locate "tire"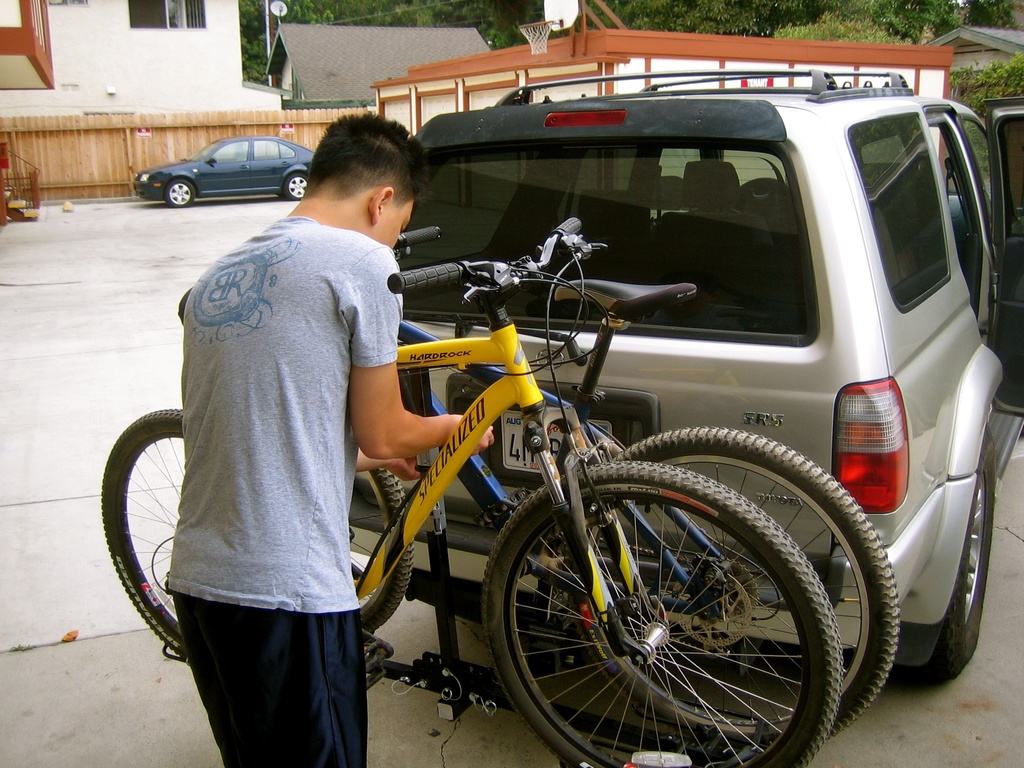
(x1=566, y1=424, x2=904, y2=746)
